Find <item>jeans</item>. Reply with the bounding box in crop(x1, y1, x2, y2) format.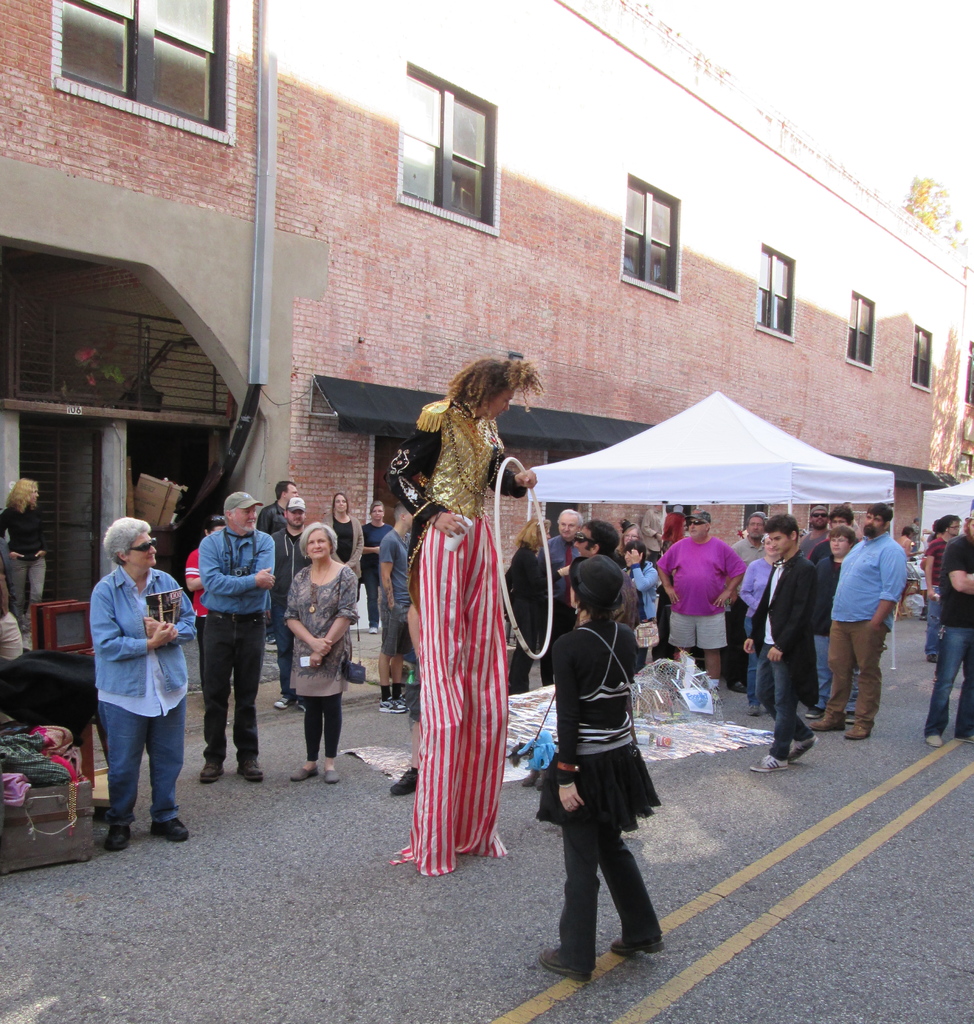
crop(295, 692, 336, 758).
